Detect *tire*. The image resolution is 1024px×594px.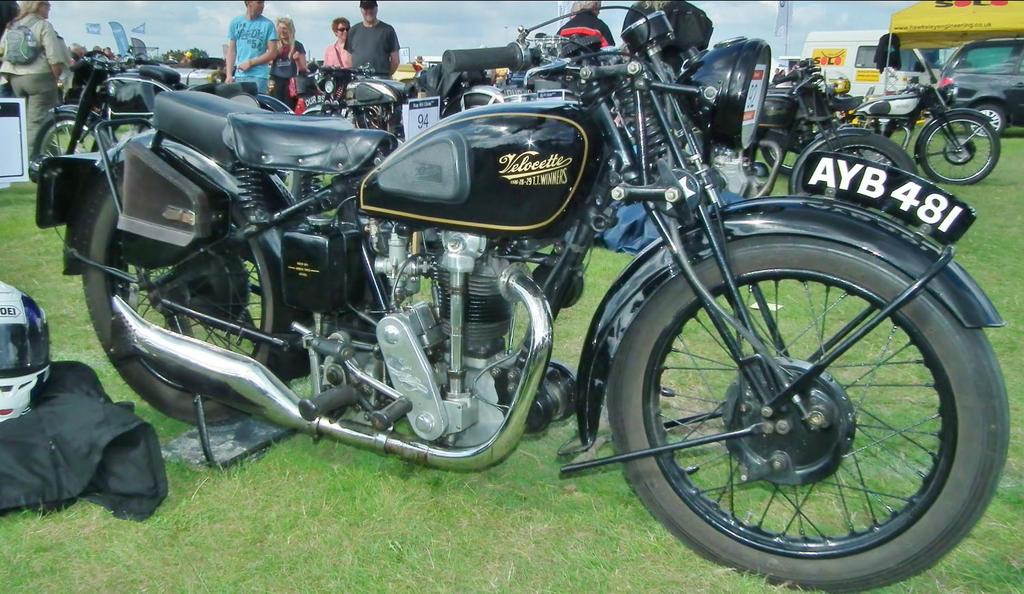
612,227,991,574.
